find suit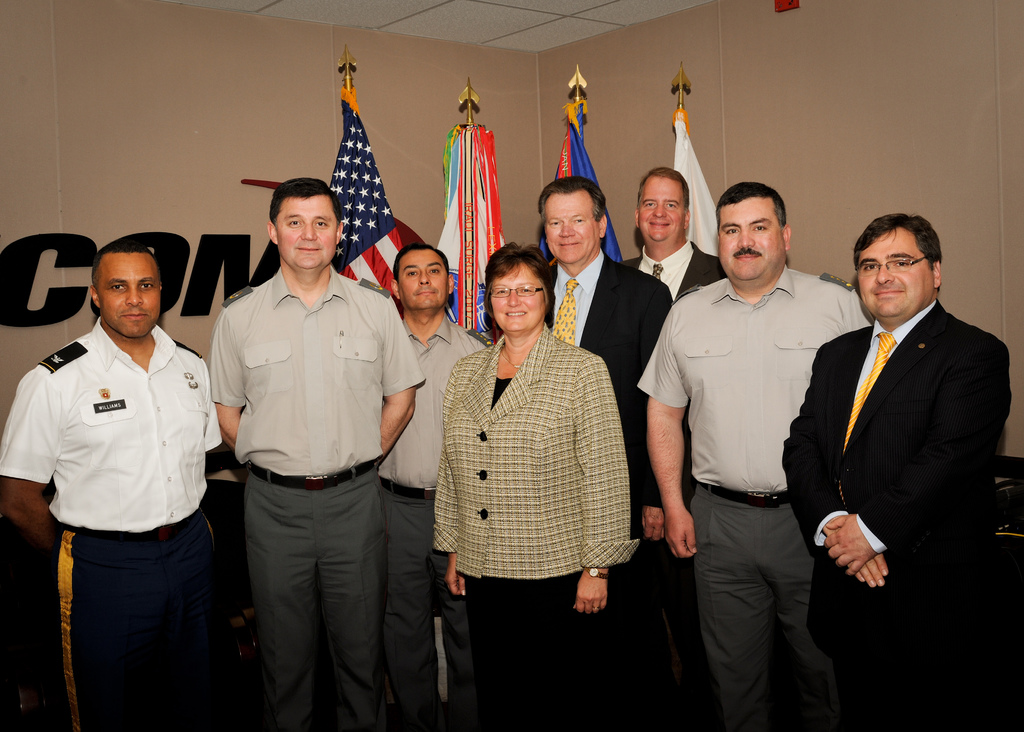
618, 238, 728, 731
